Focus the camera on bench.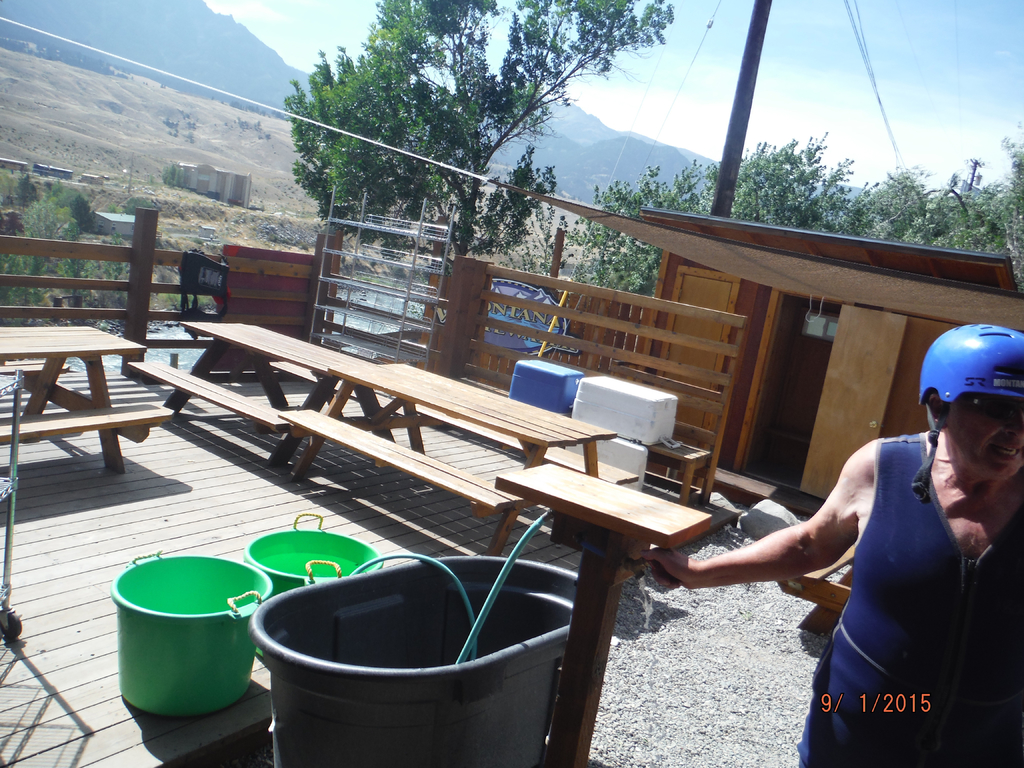
Focus region: bbox=(127, 319, 365, 467).
